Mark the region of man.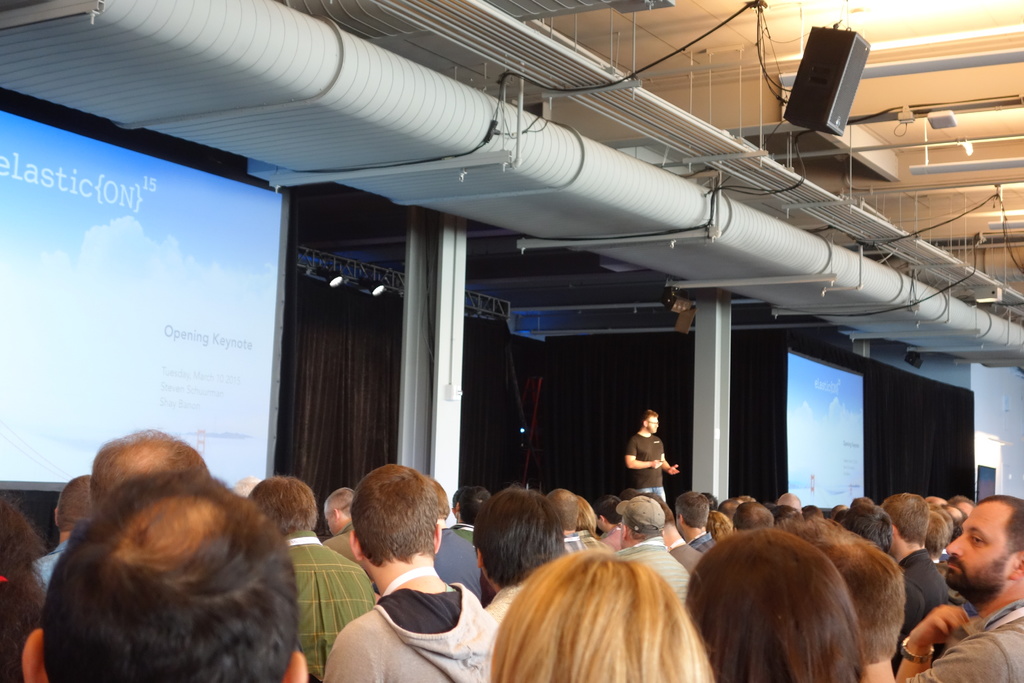
Region: locate(246, 468, 369, 679).
